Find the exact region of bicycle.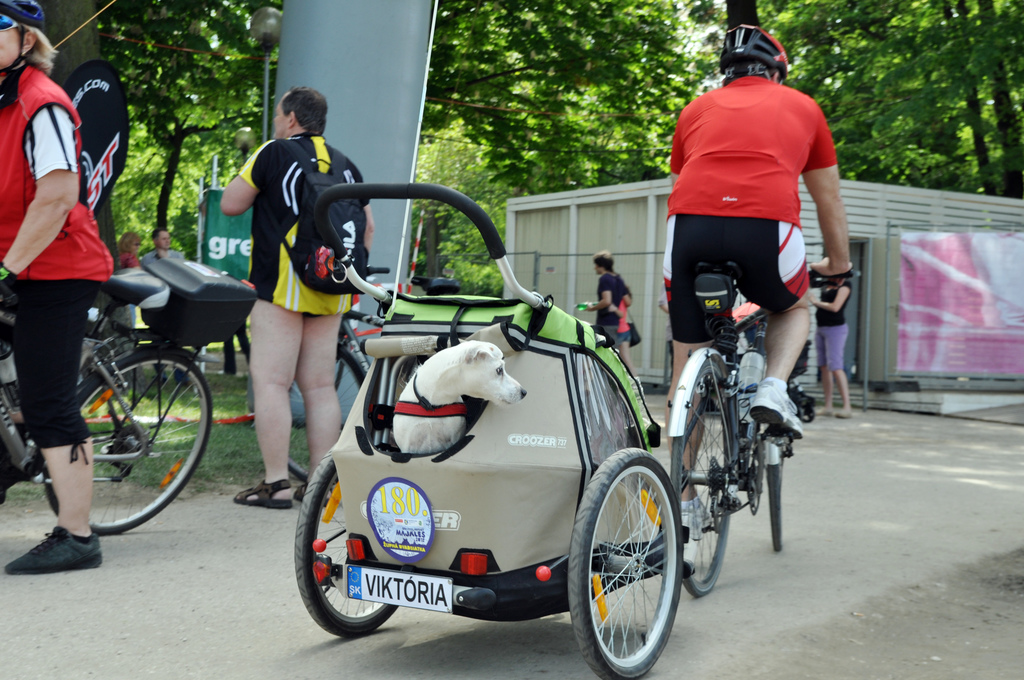
Exact region: box=[287, 263, 460, 487].
